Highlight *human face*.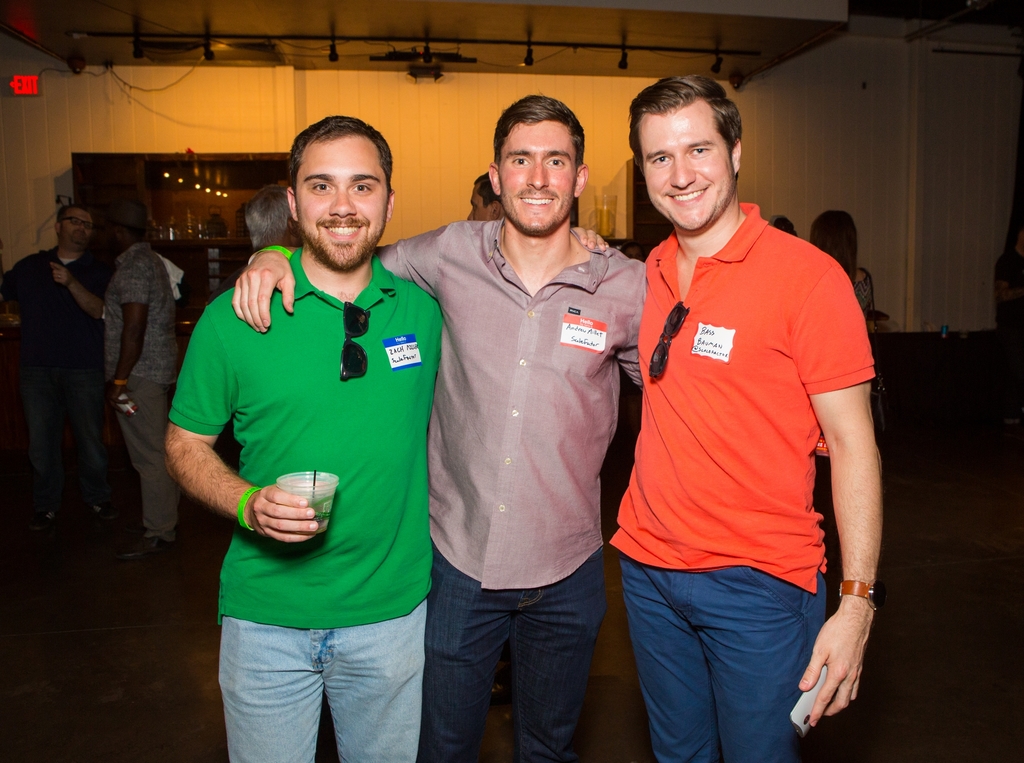
Highlighted region: Rect(298, 132, 385, 268).
